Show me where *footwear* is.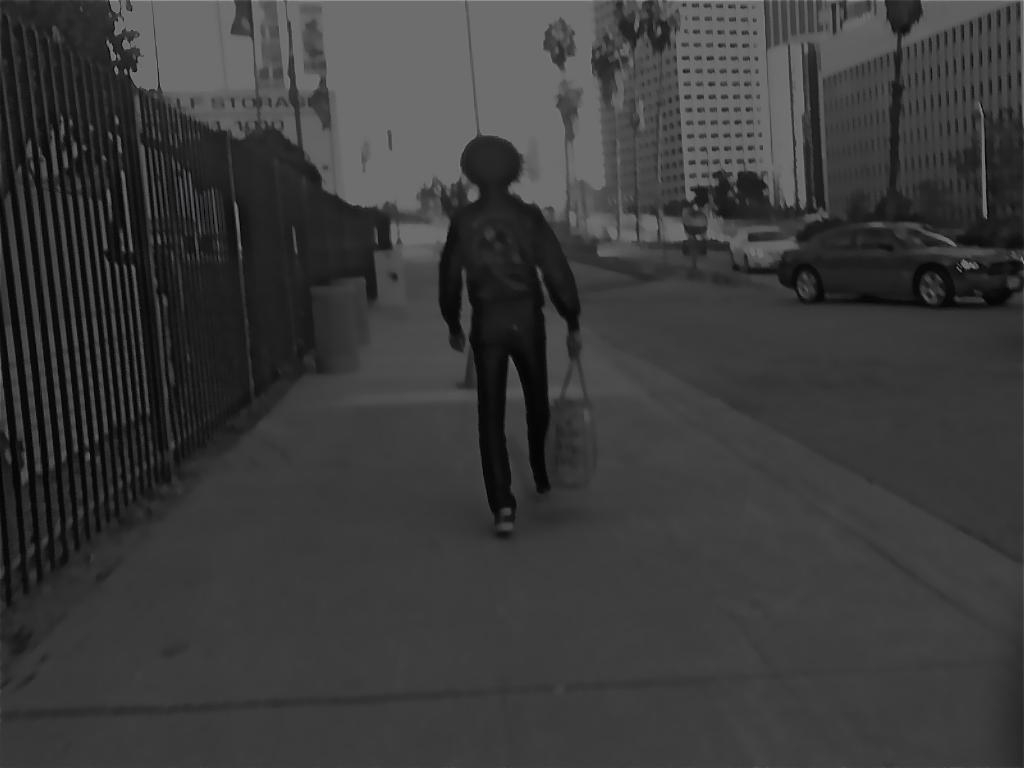
*footwear* is at region(495, 504, 512, 532).
